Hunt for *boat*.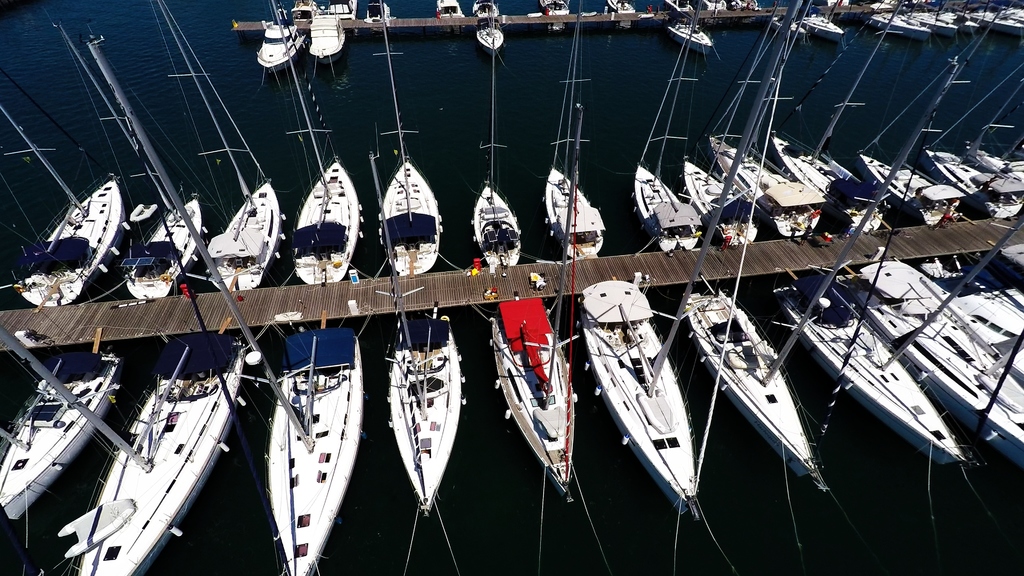
Hunted down at 362:0:446:273.
